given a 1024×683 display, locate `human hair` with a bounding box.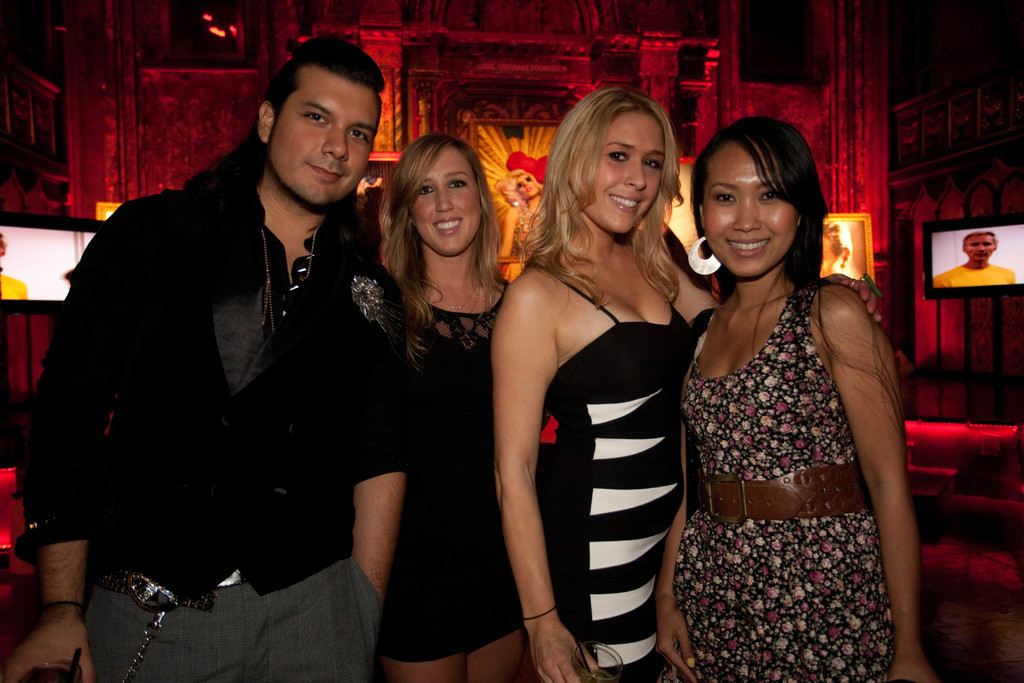
Located: Rect(378, 131, 516, 372).
